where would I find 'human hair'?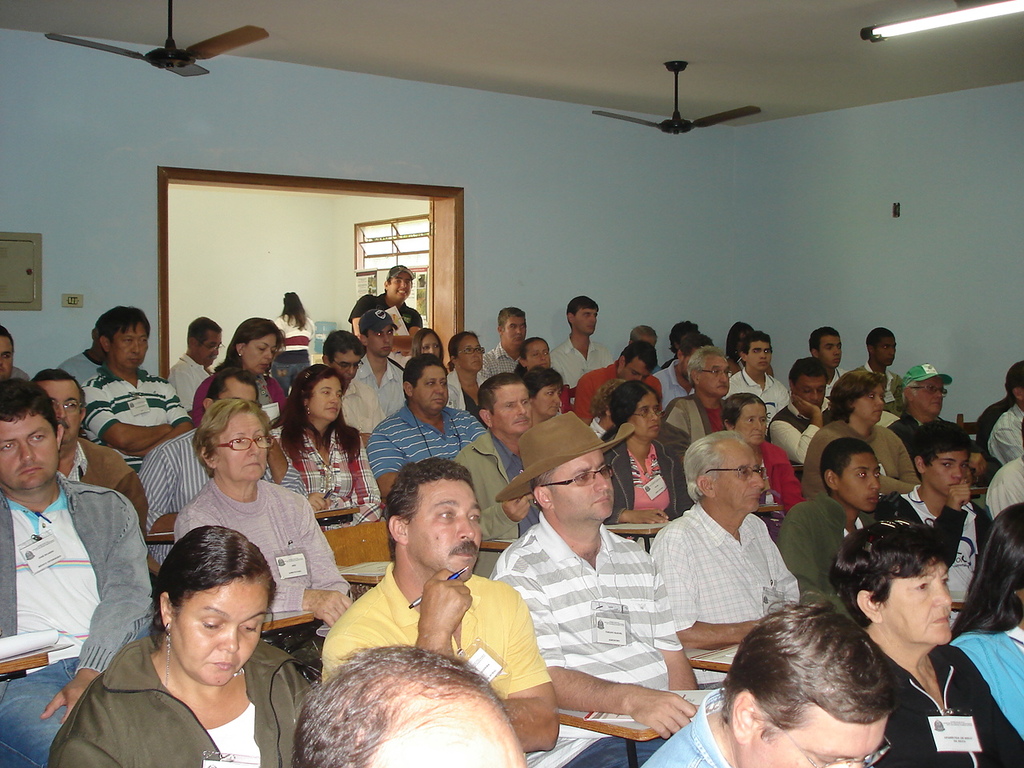
At 186/314/224/354.
